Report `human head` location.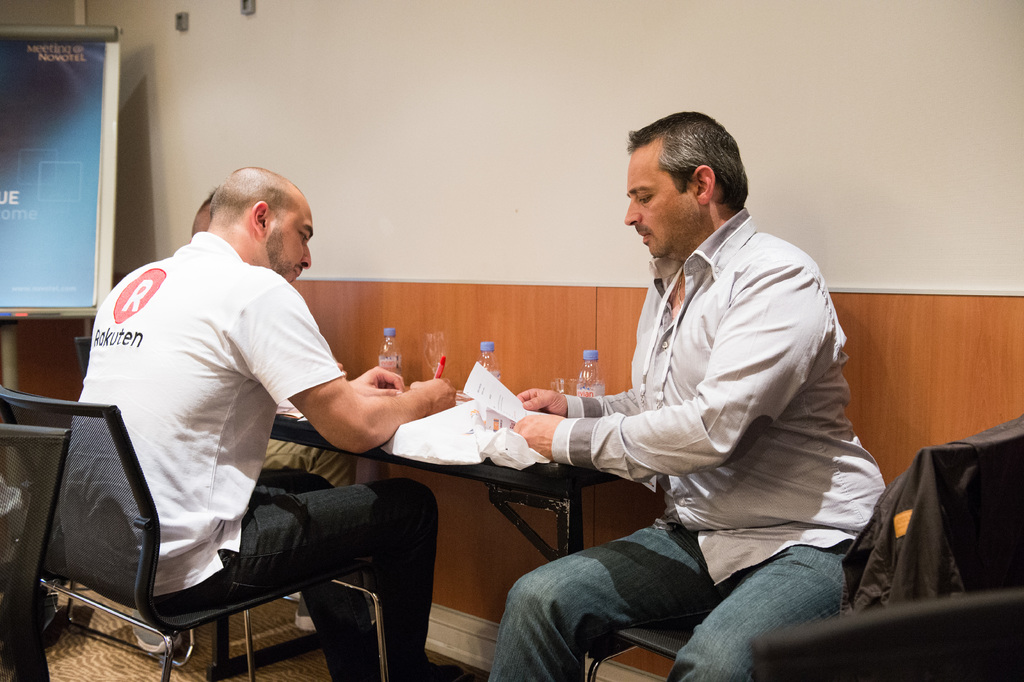
Report: crop(214, 163, 315, 283).
